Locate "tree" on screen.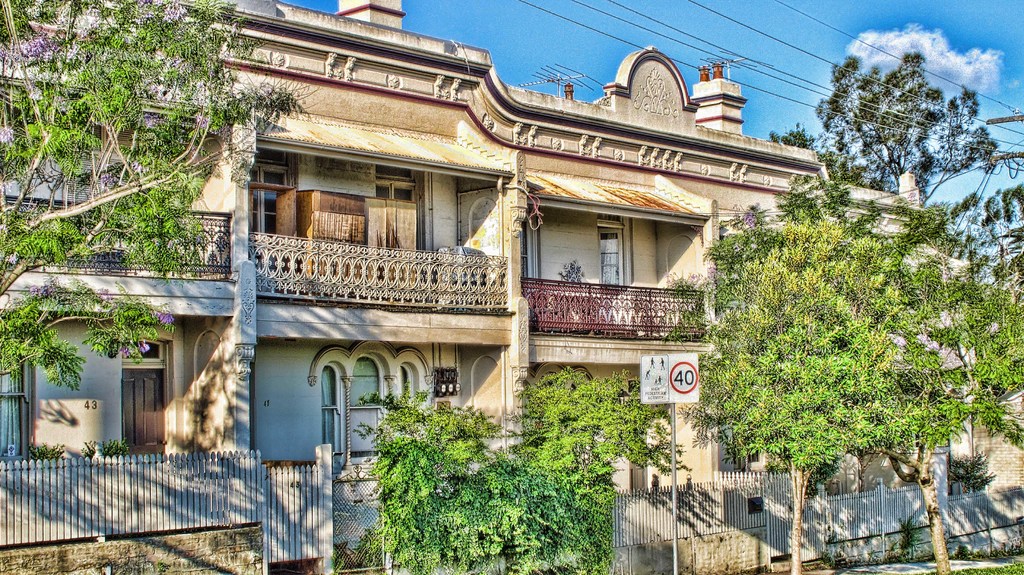
On screen at 342, 388, 670, 574.
